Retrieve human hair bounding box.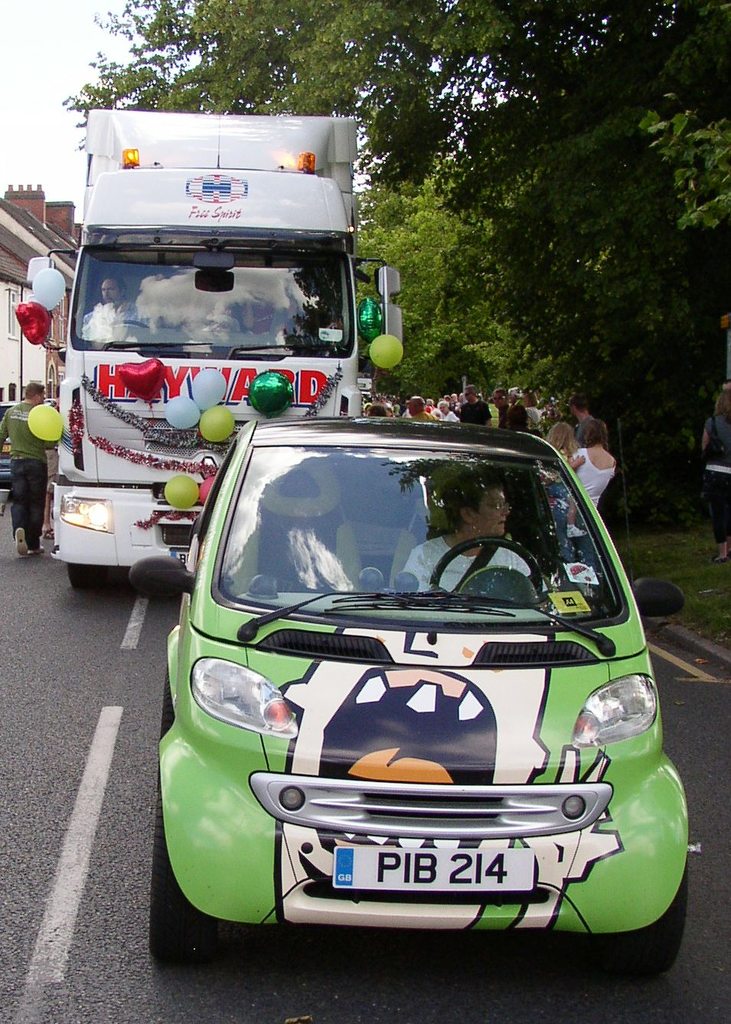
Bounding box: (548, 420, 579, 455).
